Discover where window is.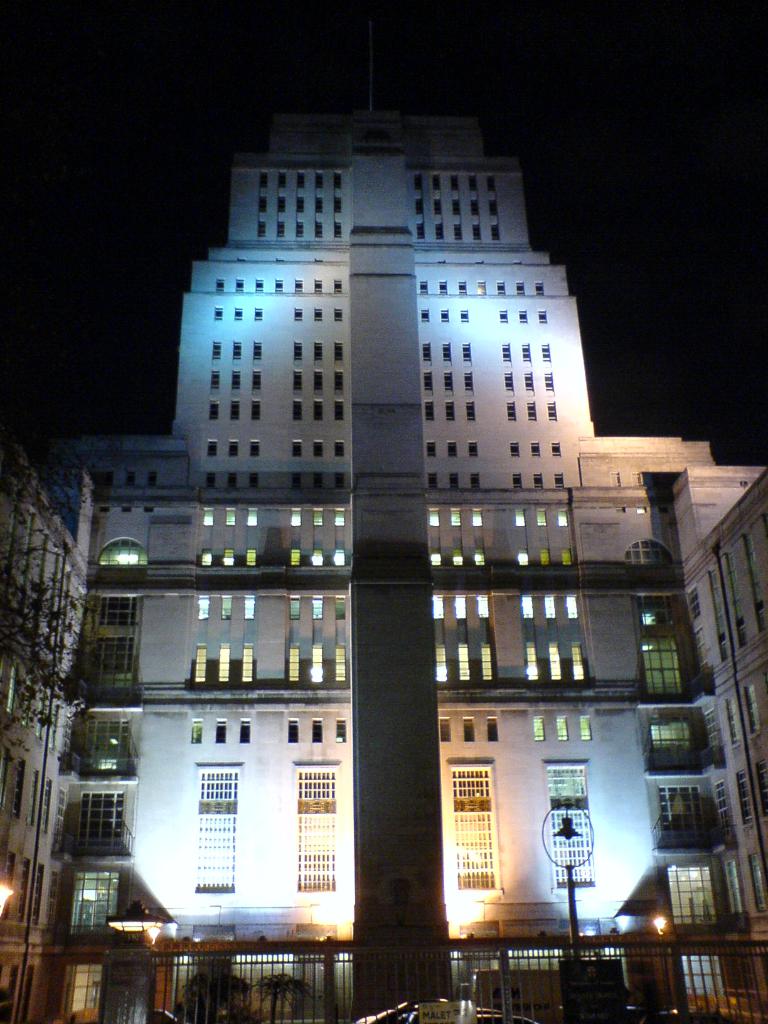
Discovered at bbox(522, 594, 532, 620).
